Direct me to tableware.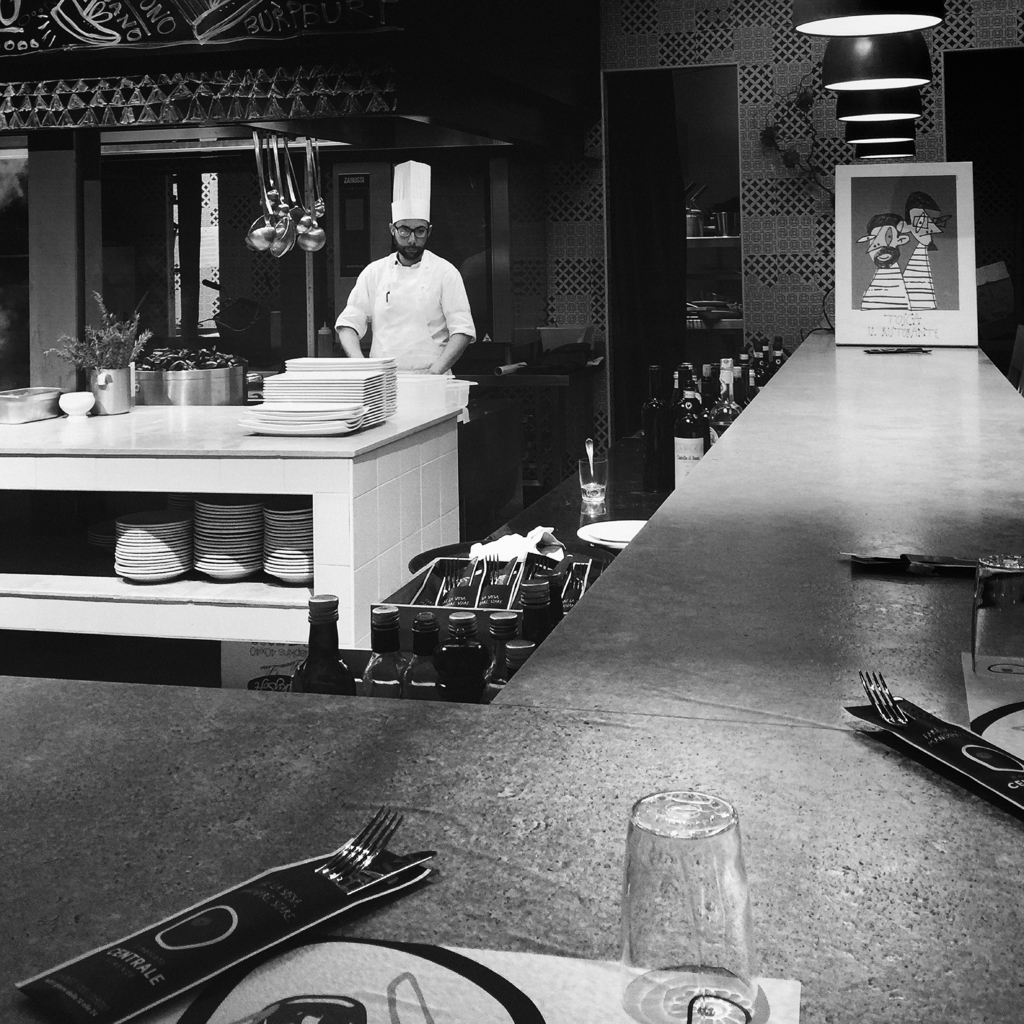
Direction: detection(319, 804, 406, 891).
